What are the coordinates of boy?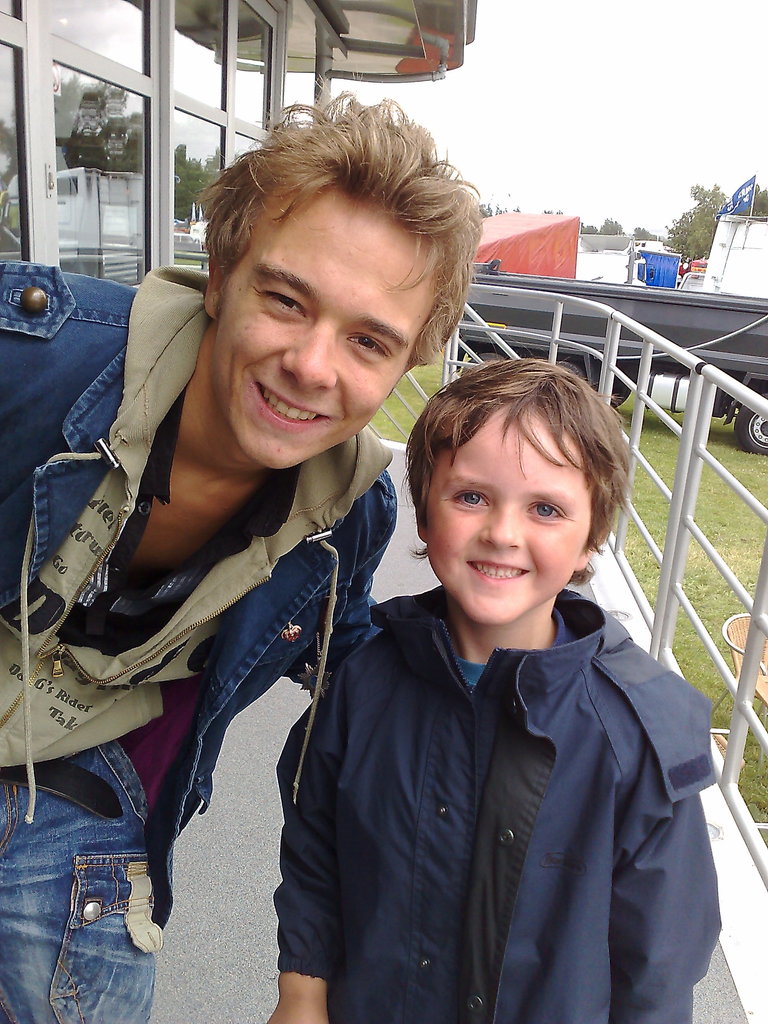
(x1=255, y1=308, x2=707, y2=1023).
